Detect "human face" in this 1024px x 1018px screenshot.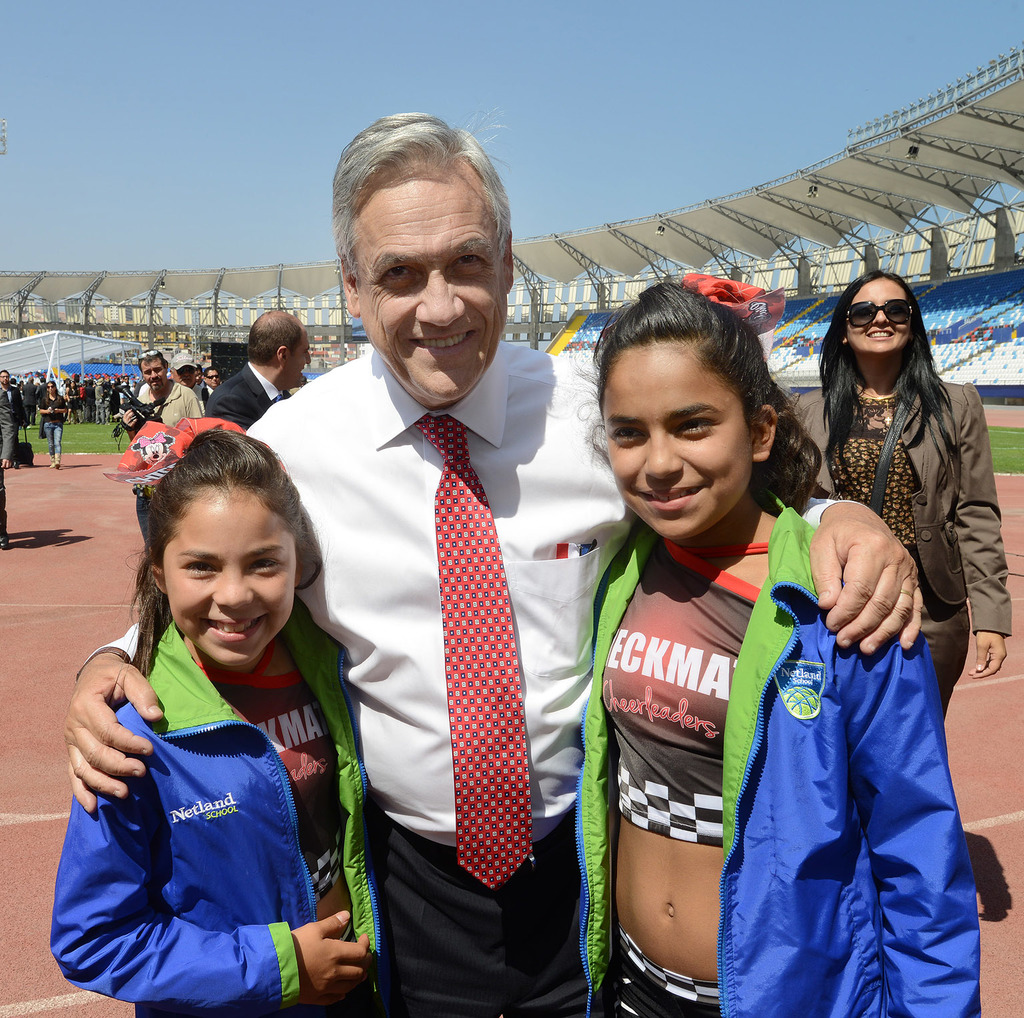
Detection: [left=165, top=482, right=296, bottom=666].
